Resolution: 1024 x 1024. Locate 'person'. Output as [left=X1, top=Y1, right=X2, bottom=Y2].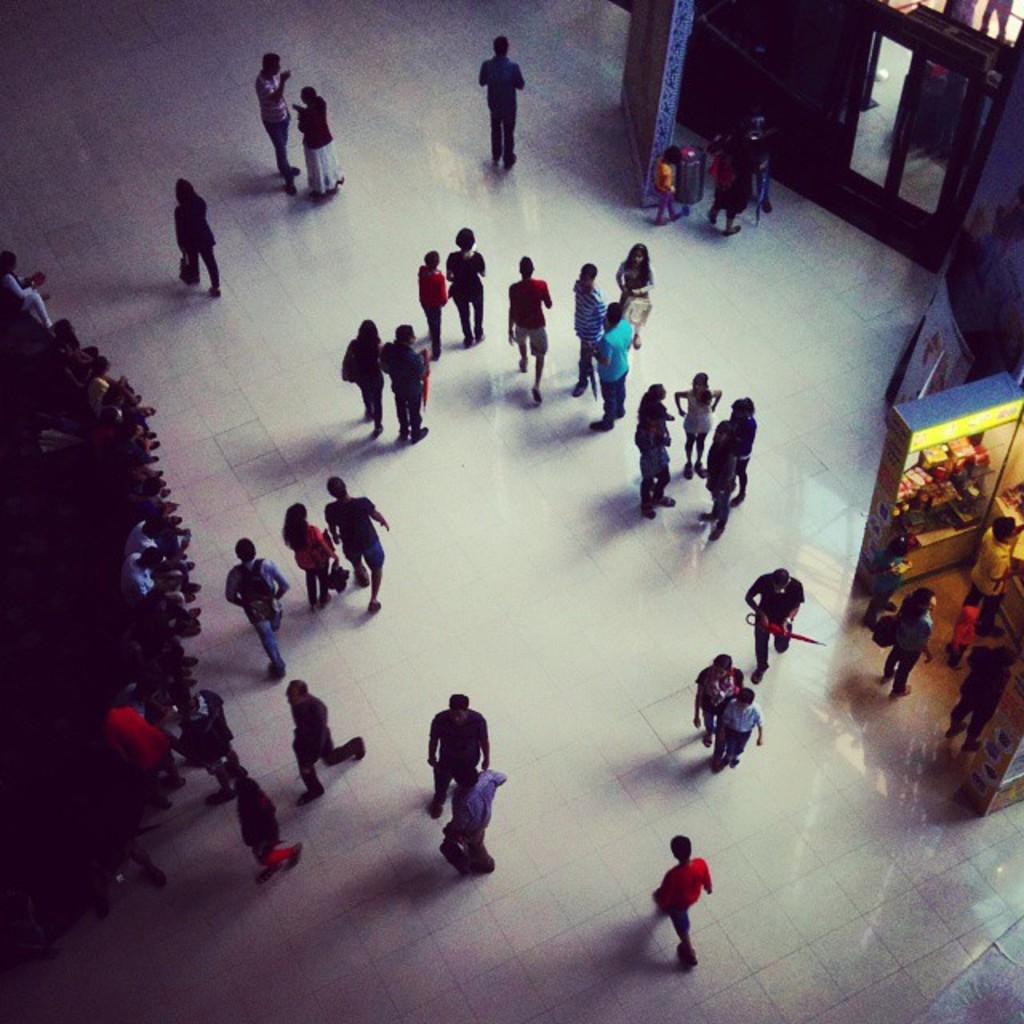
[left=653, top=144, right=686, bottom=224].
